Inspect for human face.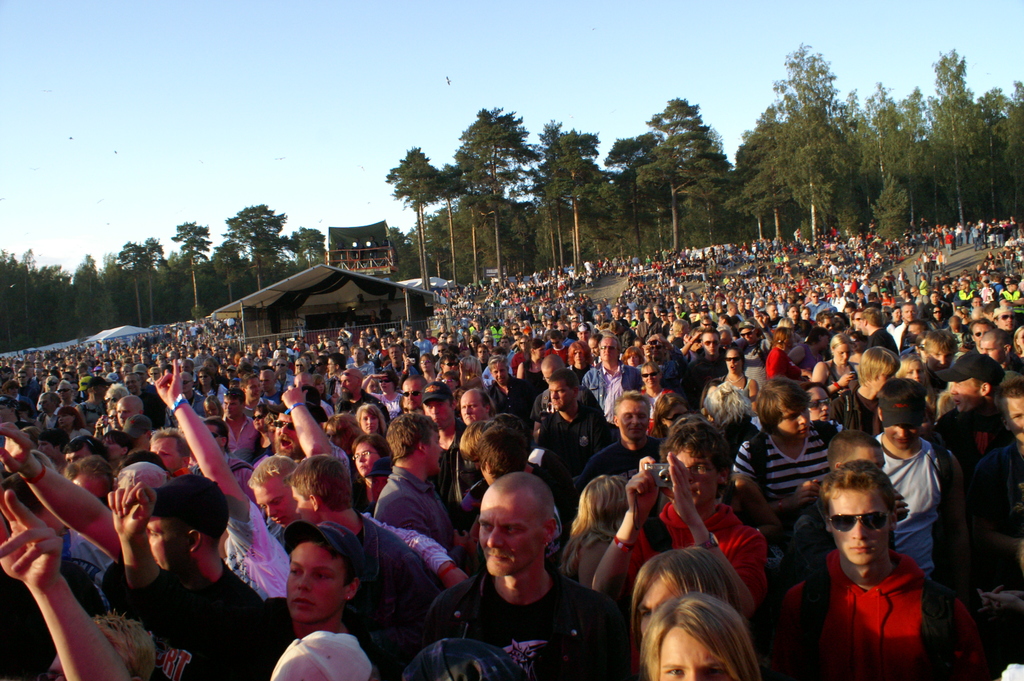
Inspection: (808, 388, 831, 421).
